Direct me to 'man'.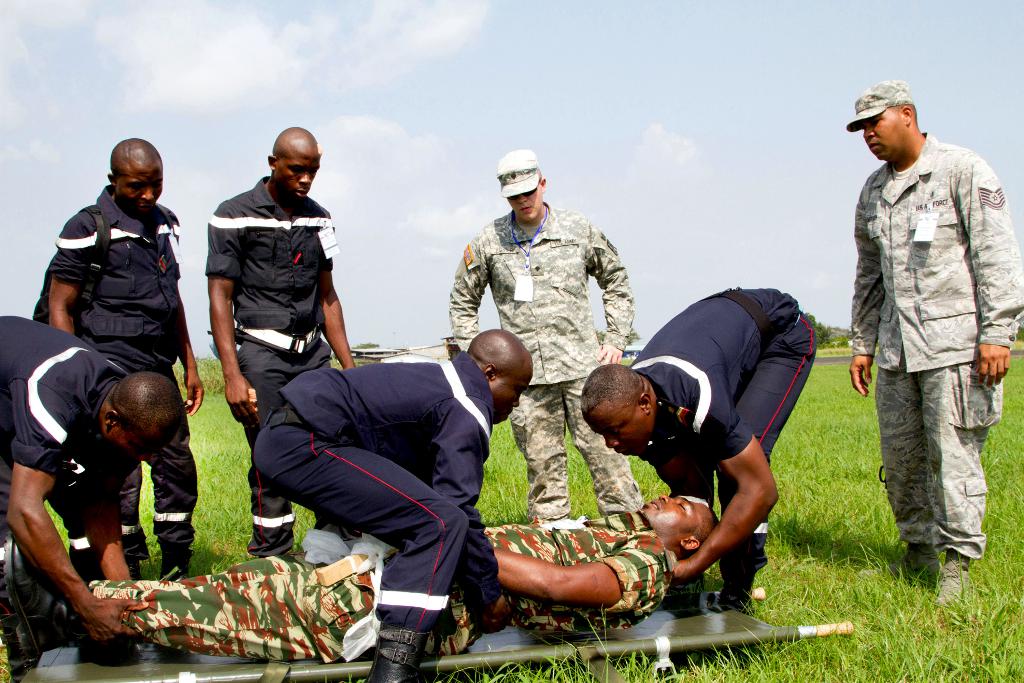
Direction: (201, 123, 375, 561).
